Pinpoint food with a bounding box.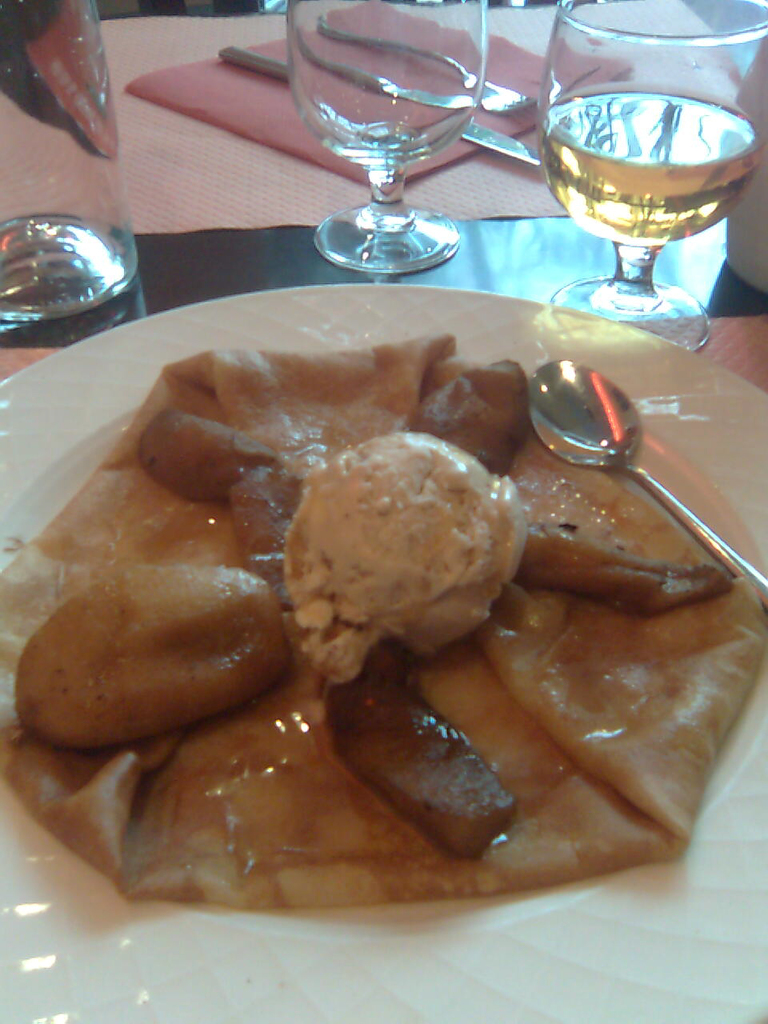
locate(0, 318, 767, 905).
